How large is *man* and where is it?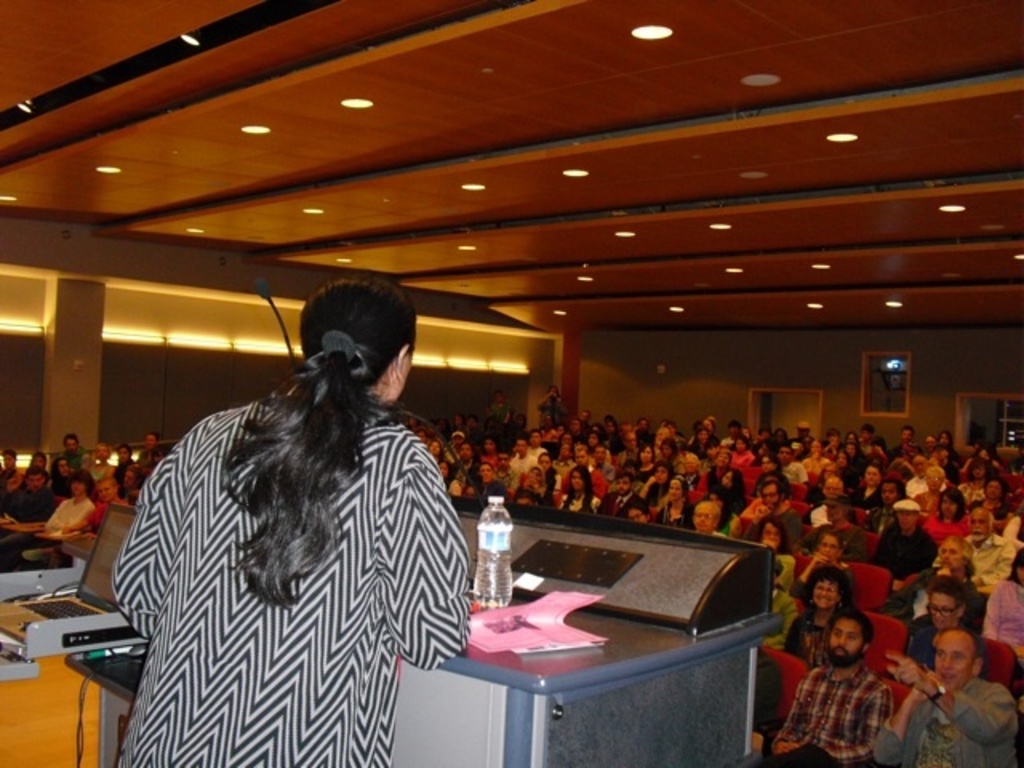
Bounding box: pyautogui.locateOnScreen(64, 477, 126, 536).
